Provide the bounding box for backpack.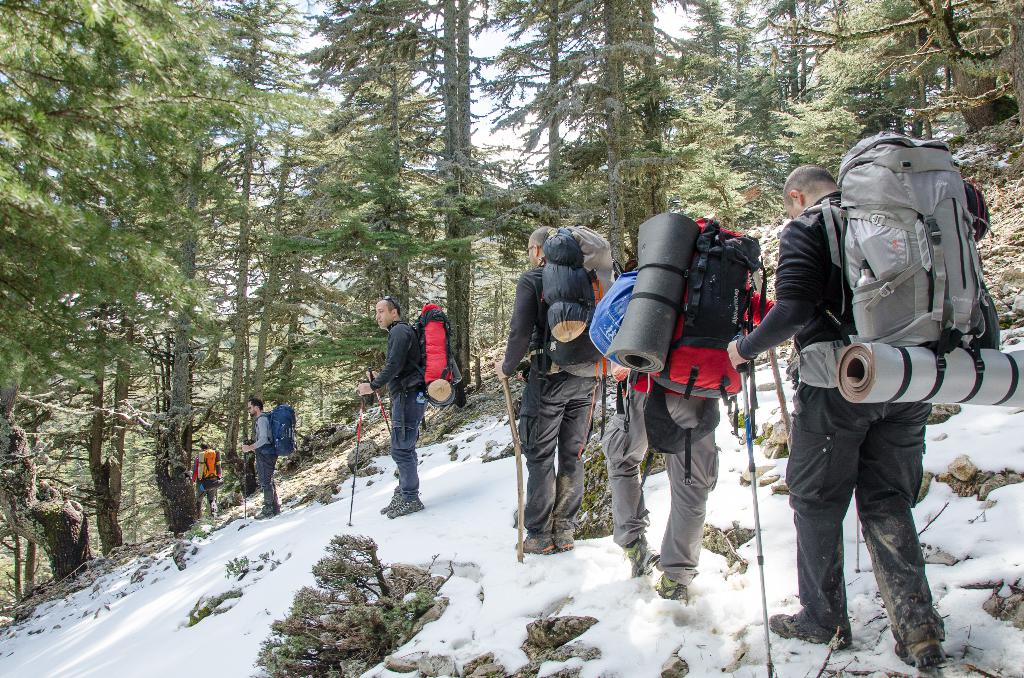
(584, 205, 769, 438).
